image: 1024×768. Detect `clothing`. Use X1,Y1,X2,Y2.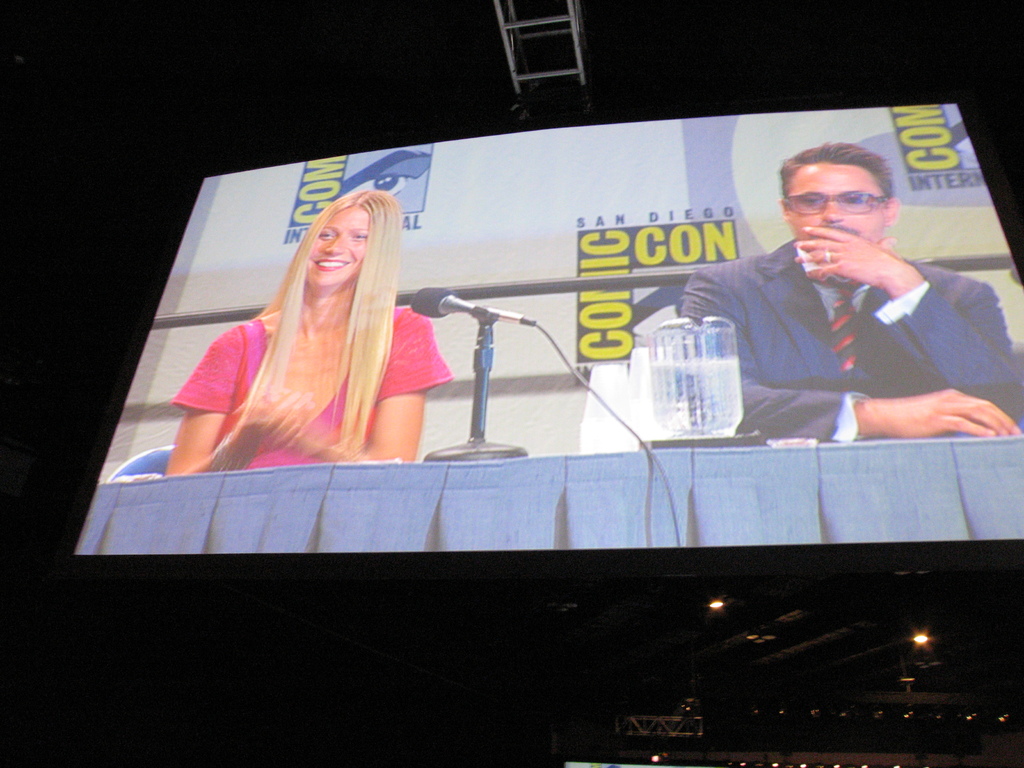
680,239,1023,438.
